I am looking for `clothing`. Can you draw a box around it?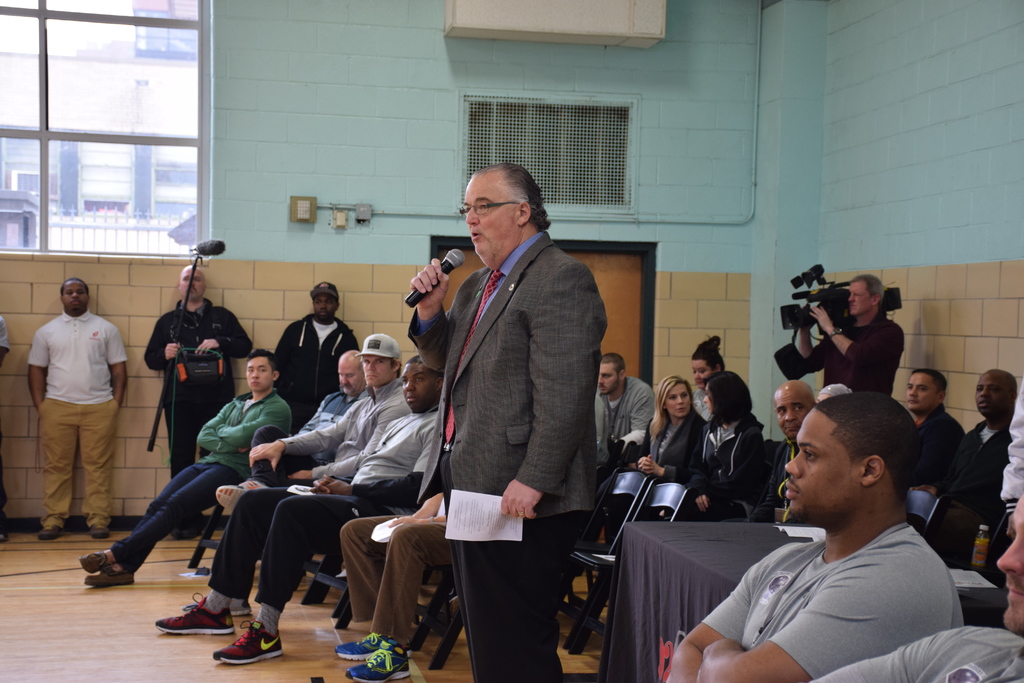
Sure, the bounding box is <bbox>407, 186, 614, 682</bbox>.
